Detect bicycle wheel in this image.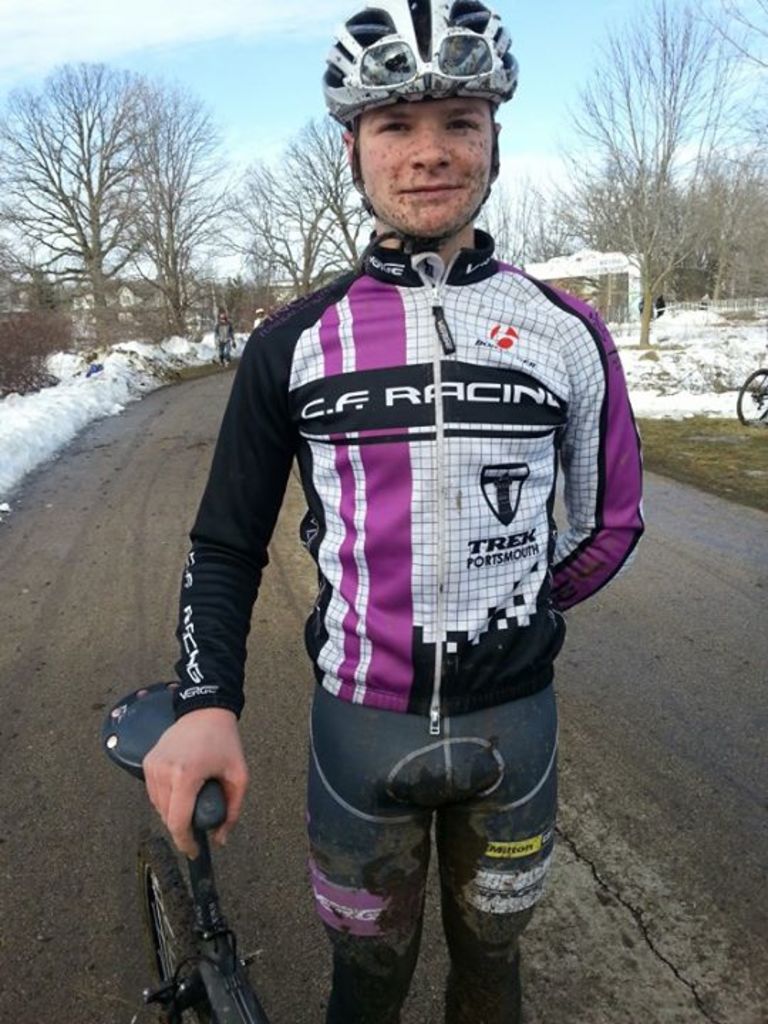
Detection: {"x1": 142, "y1": 838, "x2": 199, "y2": 1023}.
